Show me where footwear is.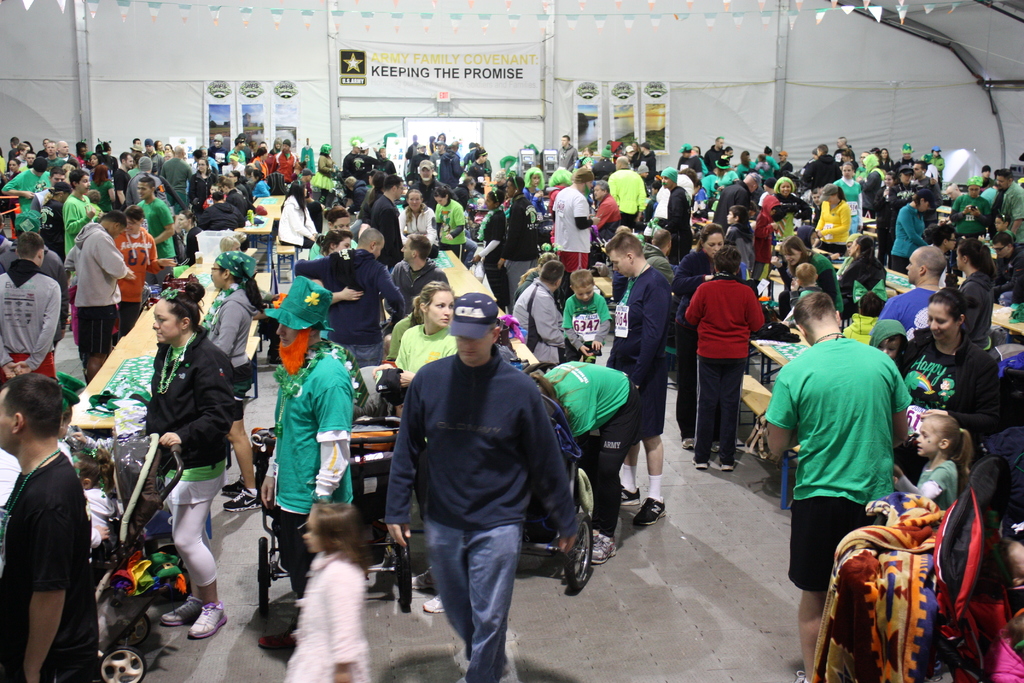
footwear is at bbox=(138, 587, 209, 655).
